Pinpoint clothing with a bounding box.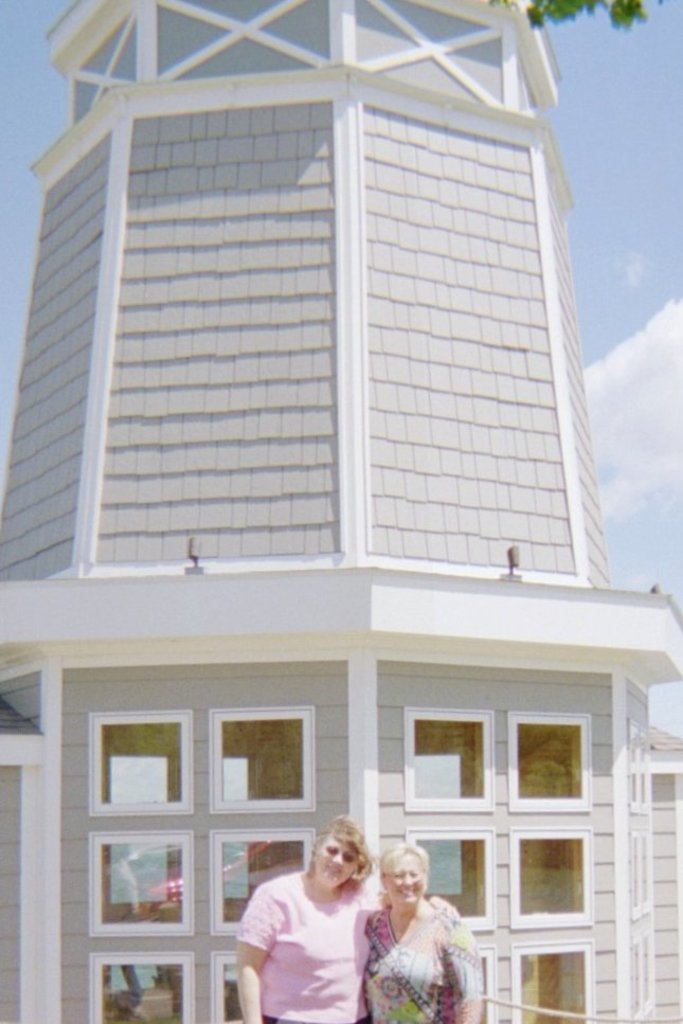
(x1=220, y1=859, x2=377, y2=1023).
